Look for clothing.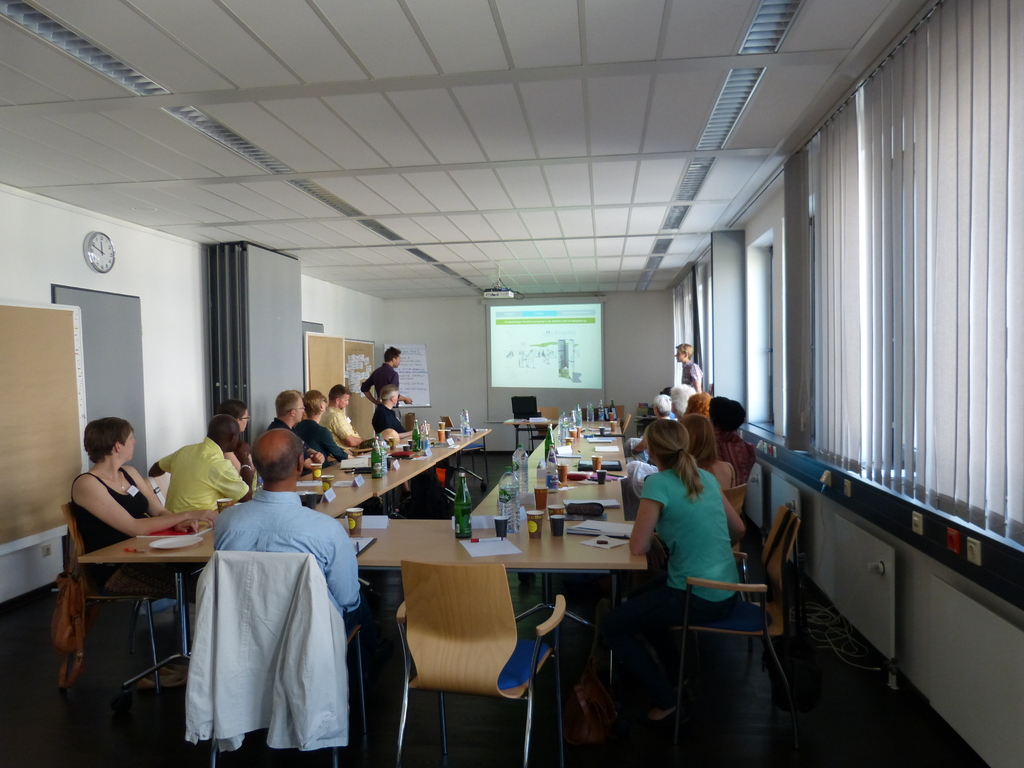
Found: [361, 358, 402, 404].
